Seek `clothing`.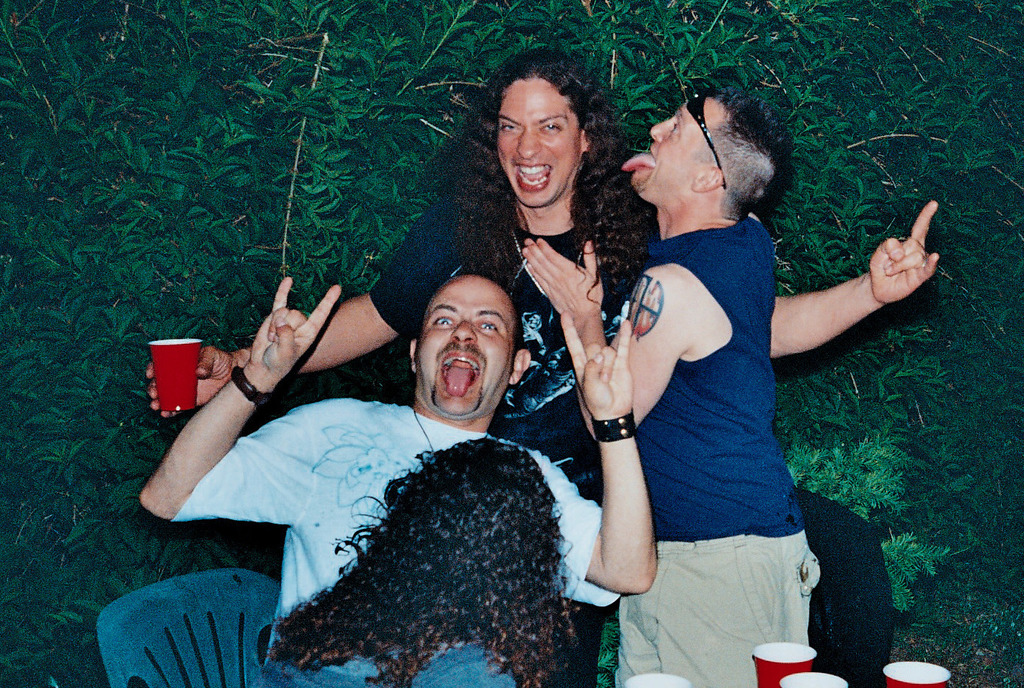
(370, 197, 877, 686).
